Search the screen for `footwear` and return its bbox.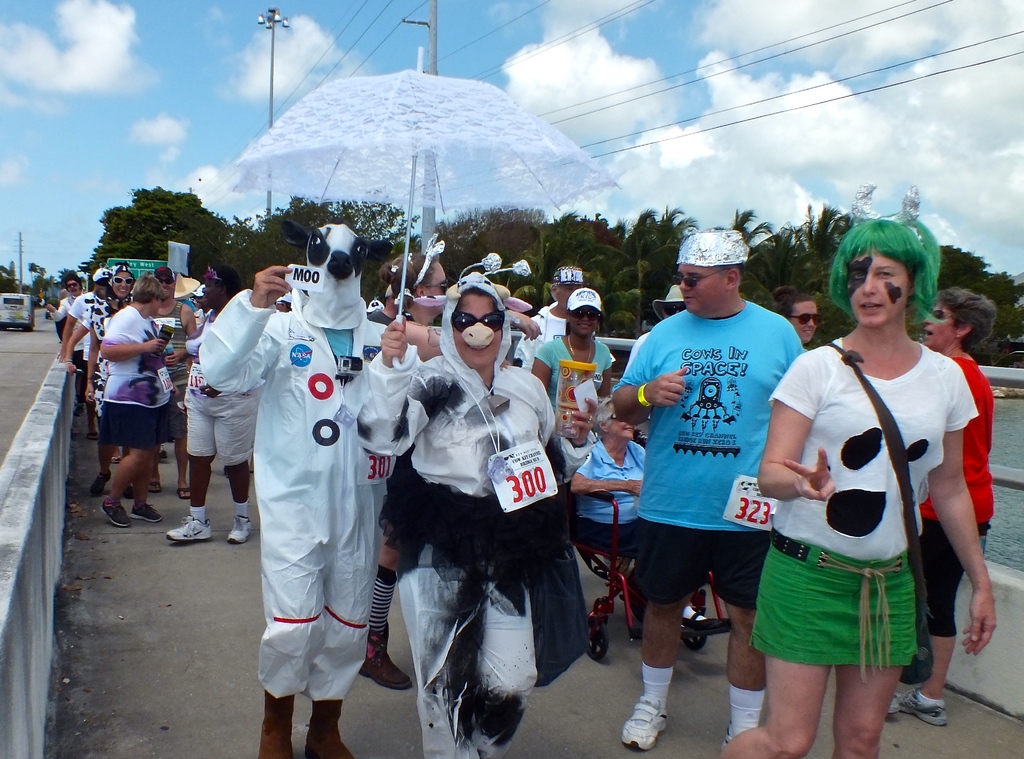
Found: bbox(622, 692, 669, 753).
